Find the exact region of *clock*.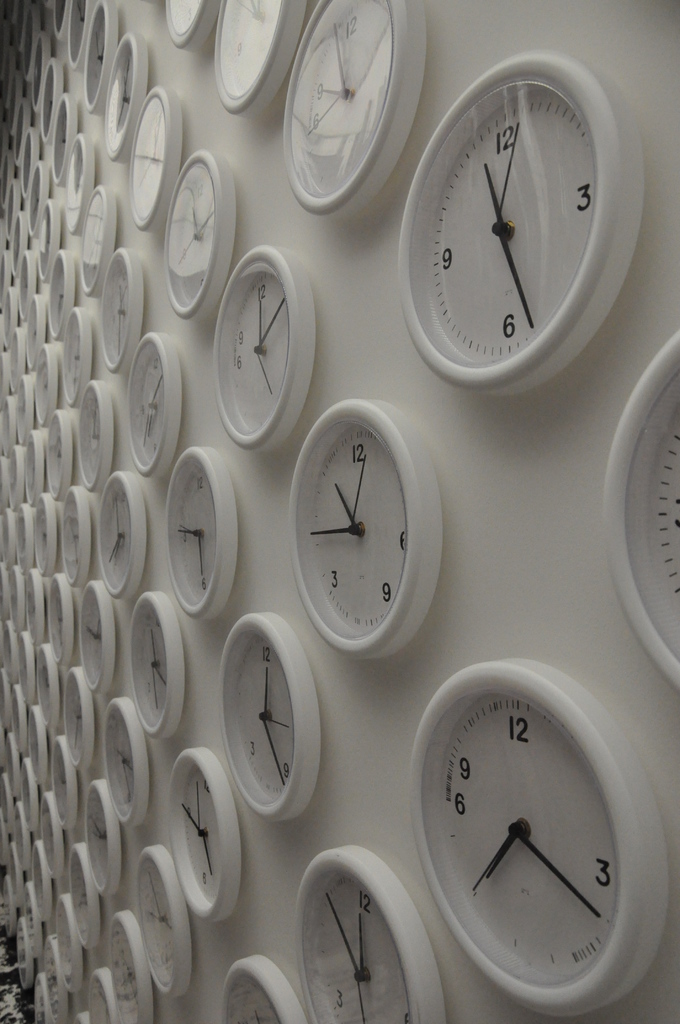
Exact region: (161,443,241,621).
